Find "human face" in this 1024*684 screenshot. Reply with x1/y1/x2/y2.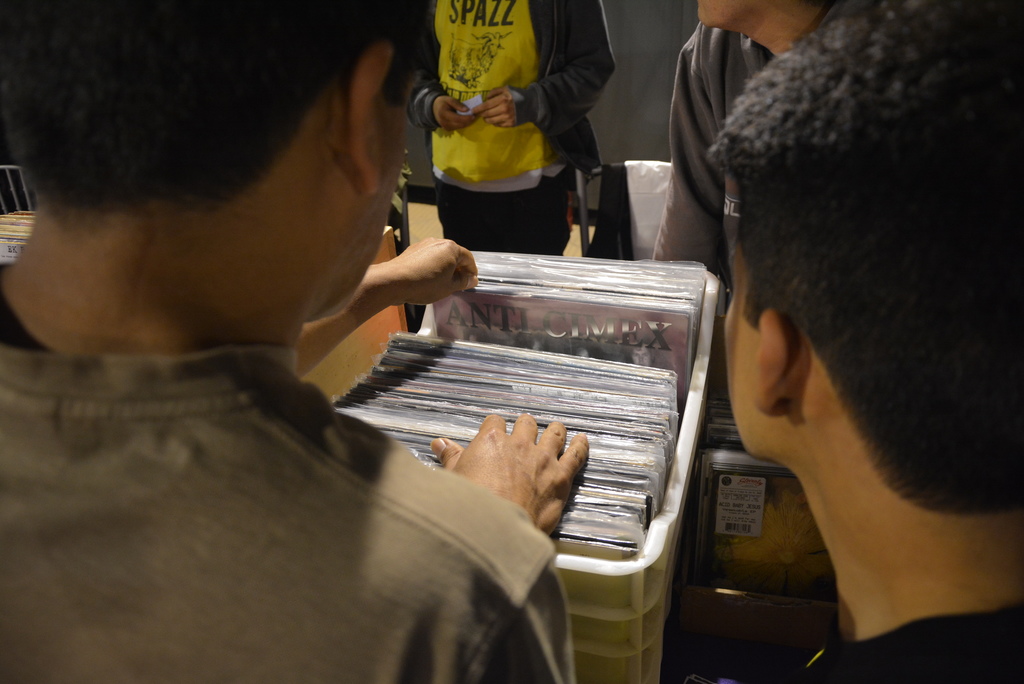
343/72/419/313.
